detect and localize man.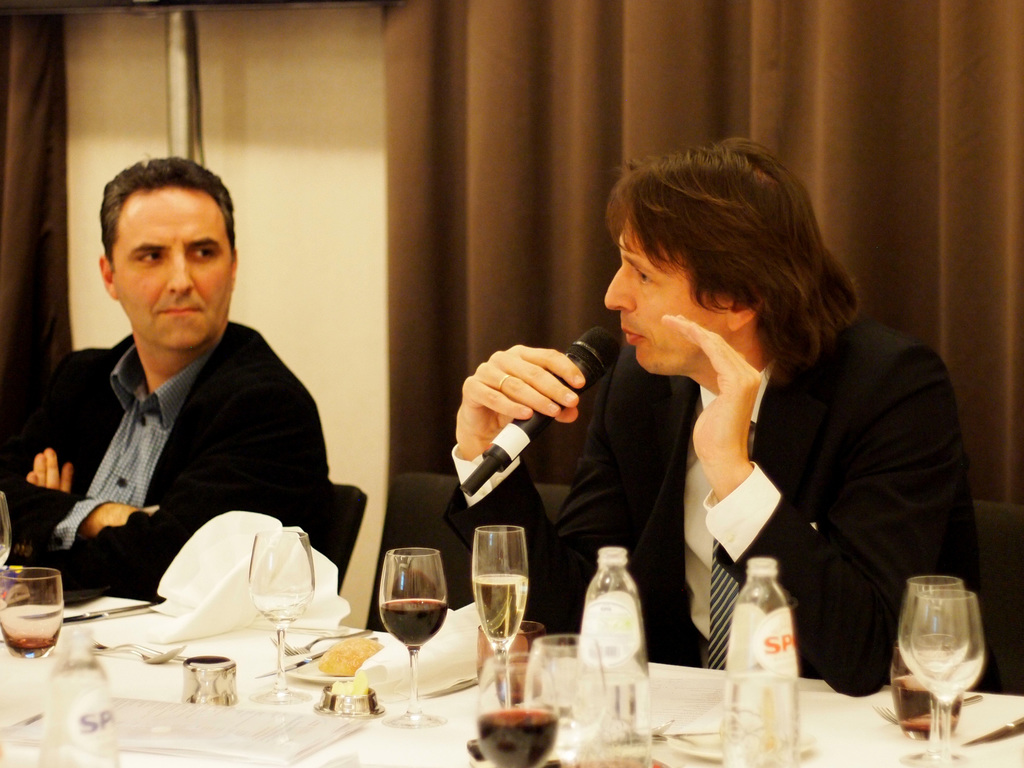
Localized at <bbox>438, 132, 979, 689</bbox>.
